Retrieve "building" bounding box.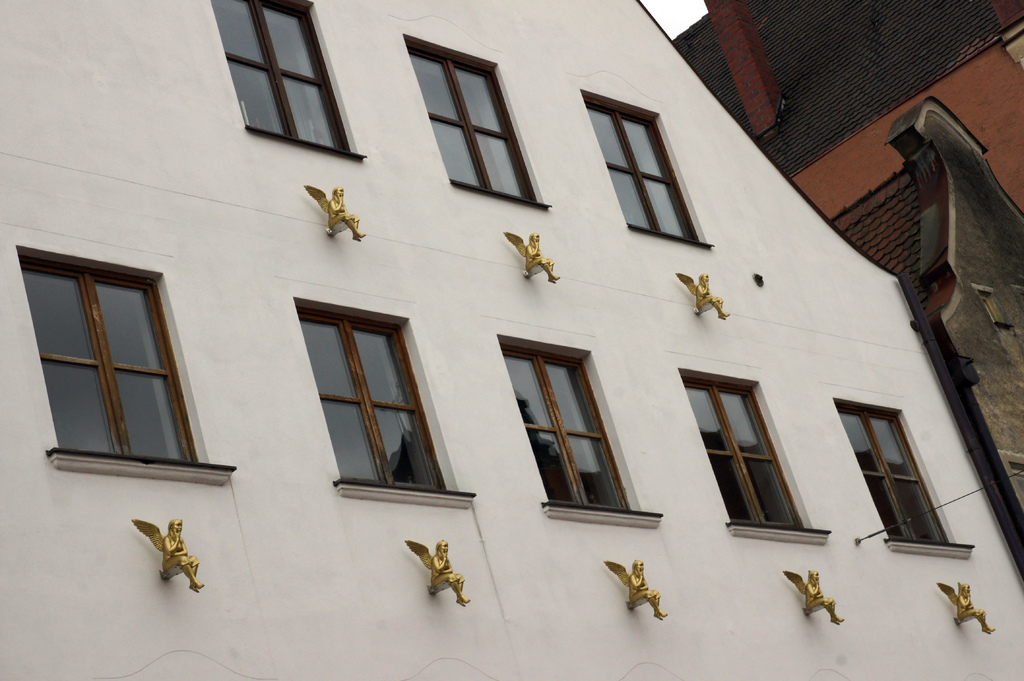
Bounding box: BBox(673, 0, 1023, 572).
